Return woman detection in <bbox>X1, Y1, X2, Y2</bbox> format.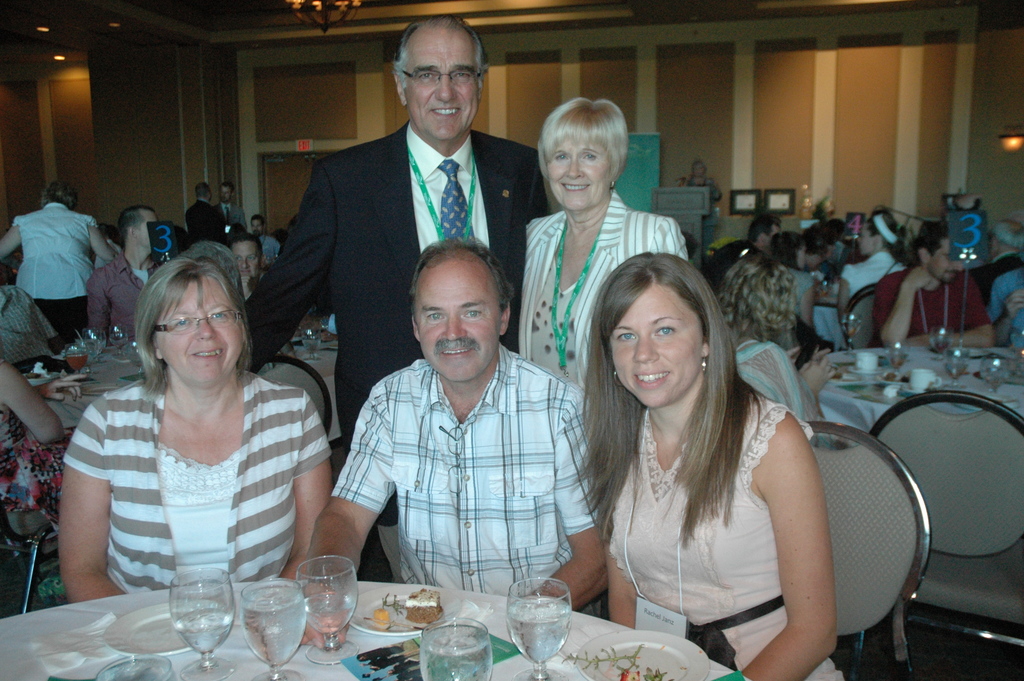
<bbox>675, 152, 722, 258</bbox>.
